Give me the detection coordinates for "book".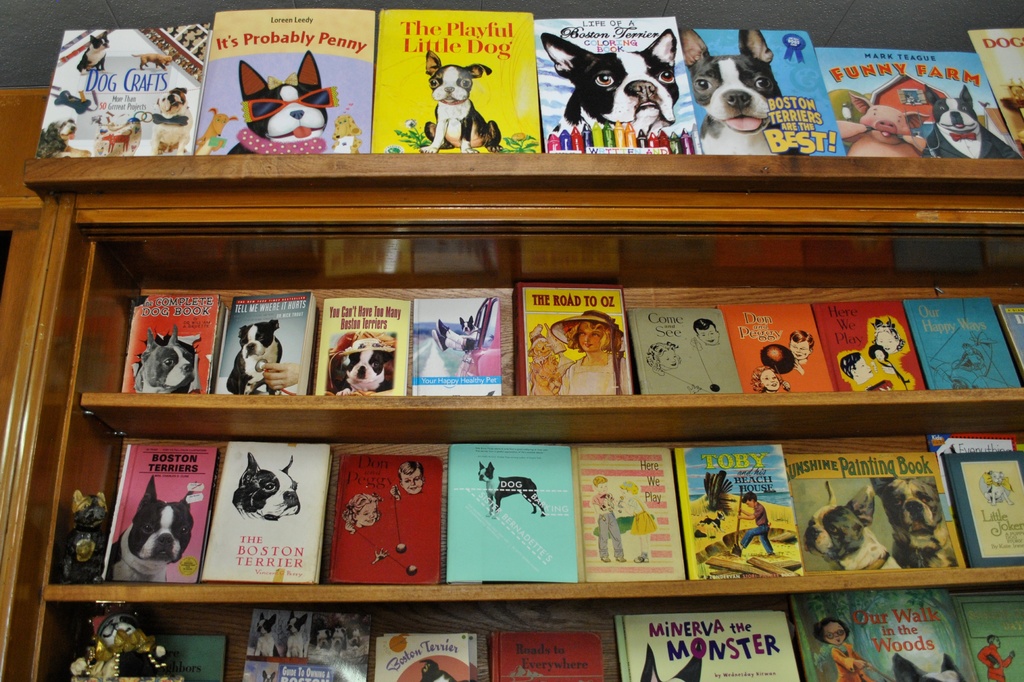
{"x1": 813, "y1": 292, "x2": 929, "y2": 393}.
